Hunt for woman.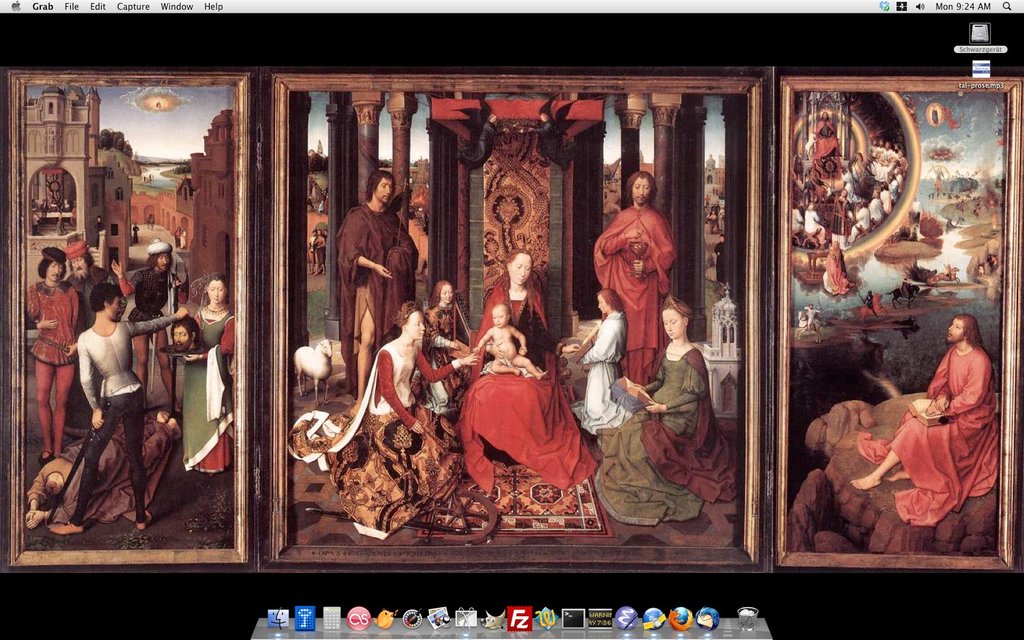
Hunted down at 172, 271, 237, 481.
